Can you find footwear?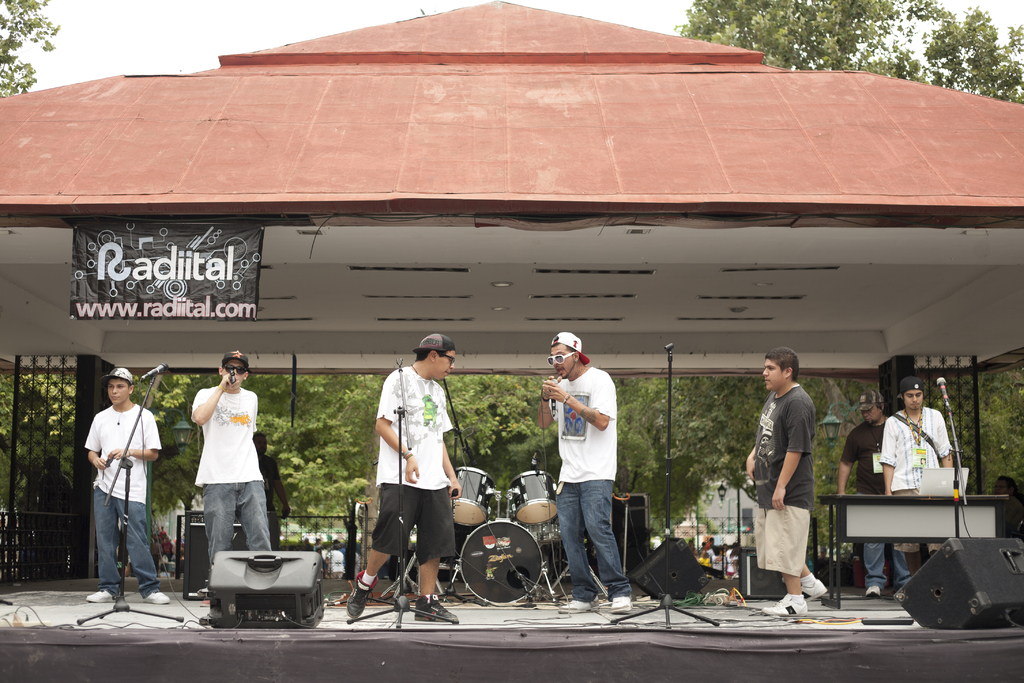
Yes, bounding box: x1=345, y1=567, x2=380, y2=618.
